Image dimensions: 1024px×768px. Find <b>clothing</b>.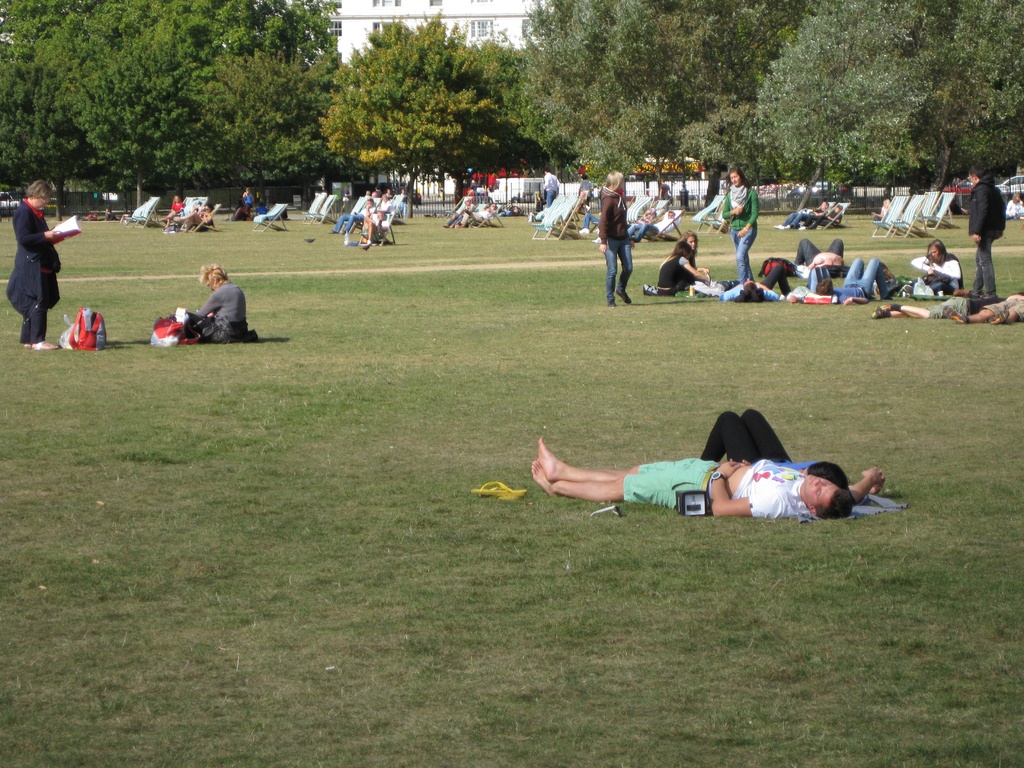
box=[655, 252, 693, 297].
